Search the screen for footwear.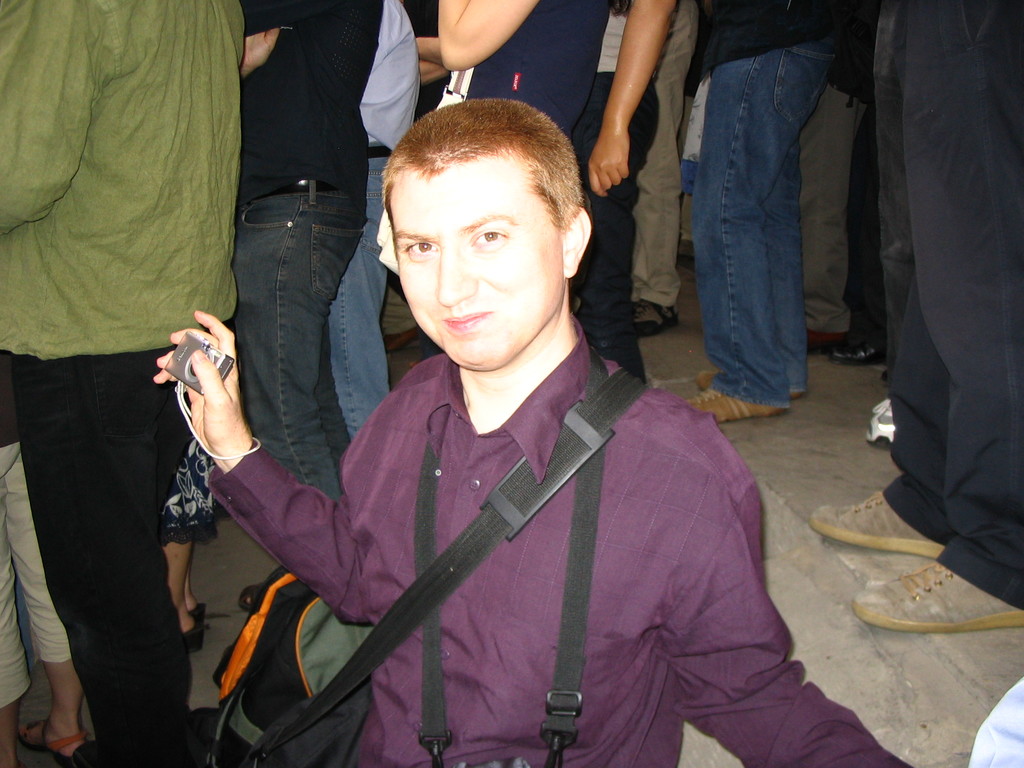
Found at box=[847, 564, 1023, 628].
